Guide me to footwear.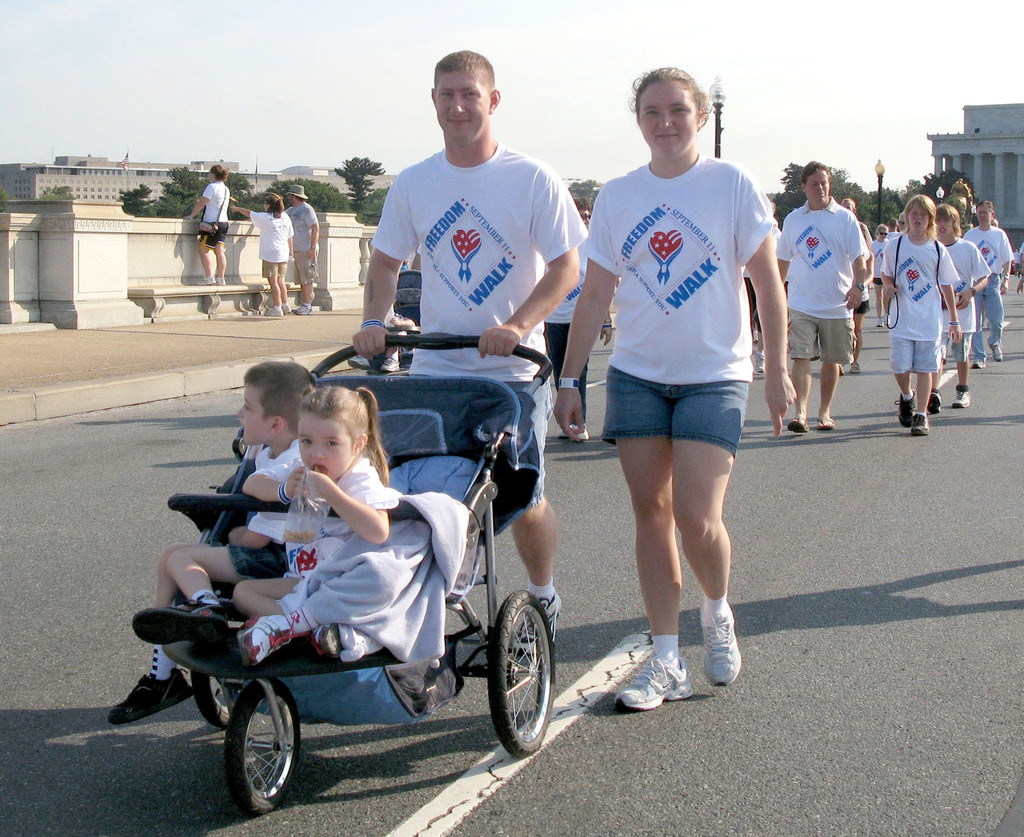
Guidance: 610:648:705:729.
